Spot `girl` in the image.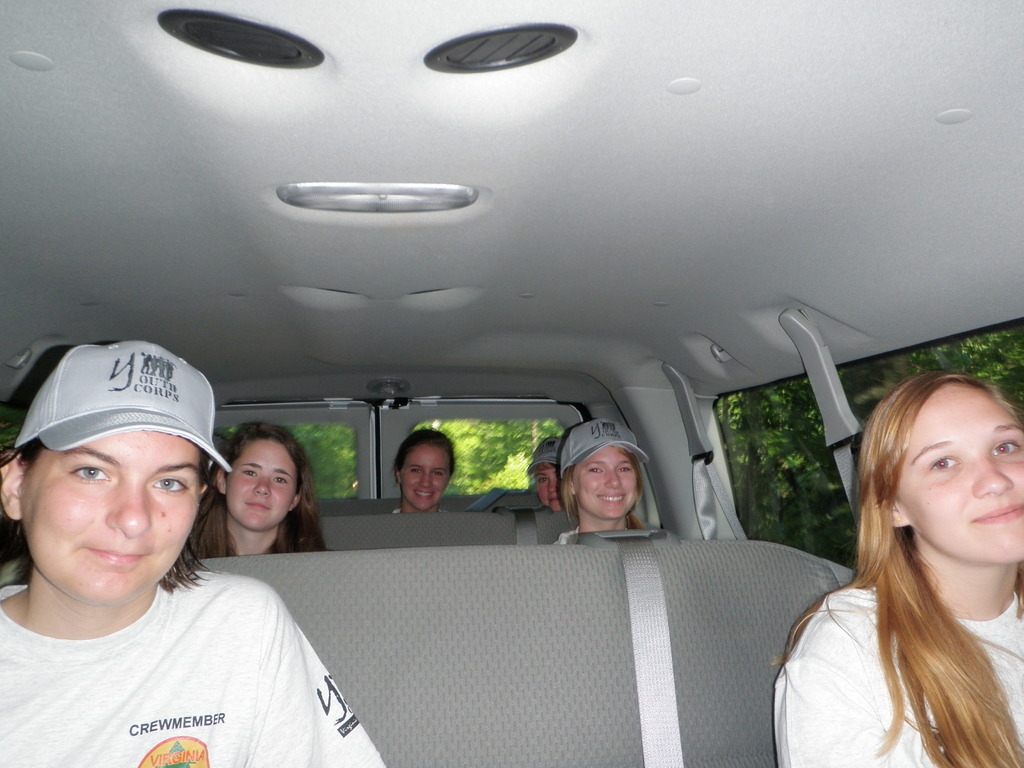
`girl` found at bbox(529, 438, 561, 508).
